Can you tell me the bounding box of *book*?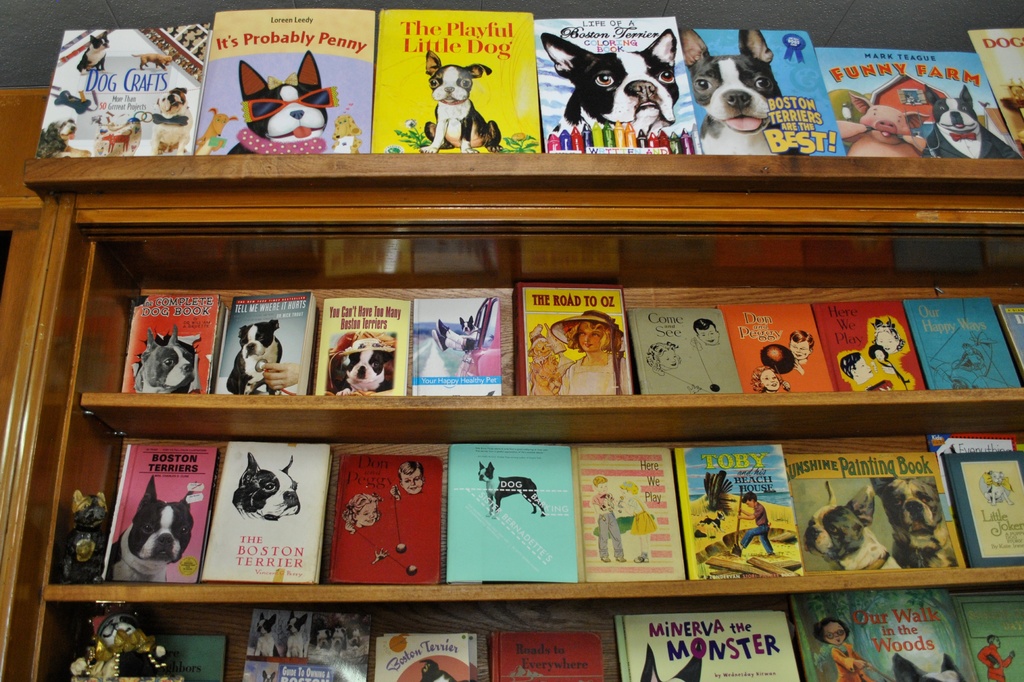
[left=37, top=22, right=216, bottom=169].
